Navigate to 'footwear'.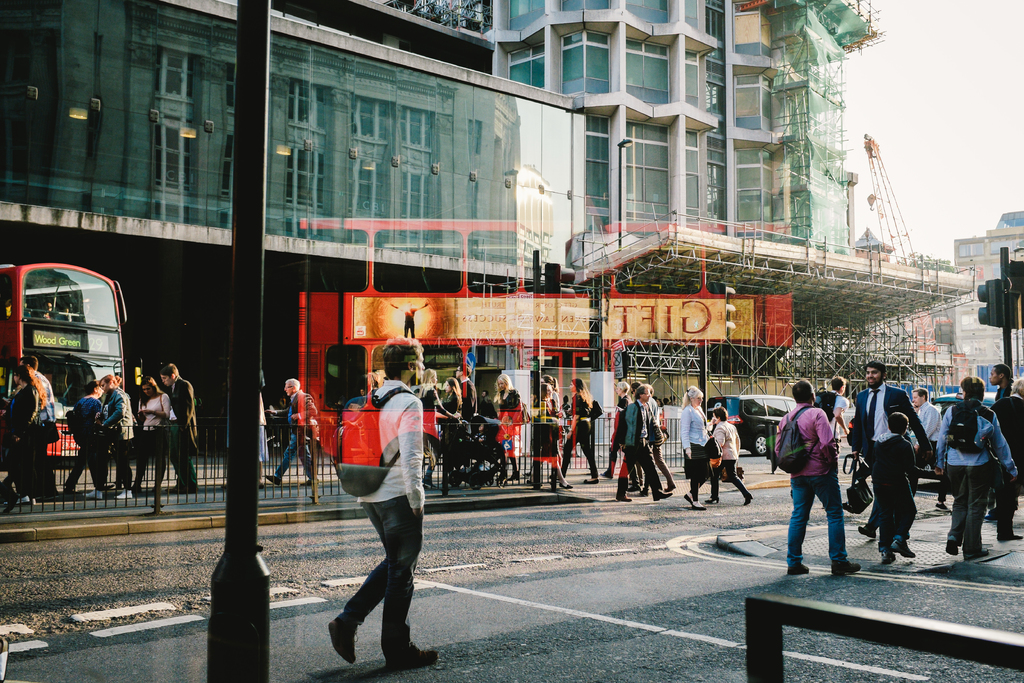
Navigation target: l=691, t=502, r=708, b=512.
